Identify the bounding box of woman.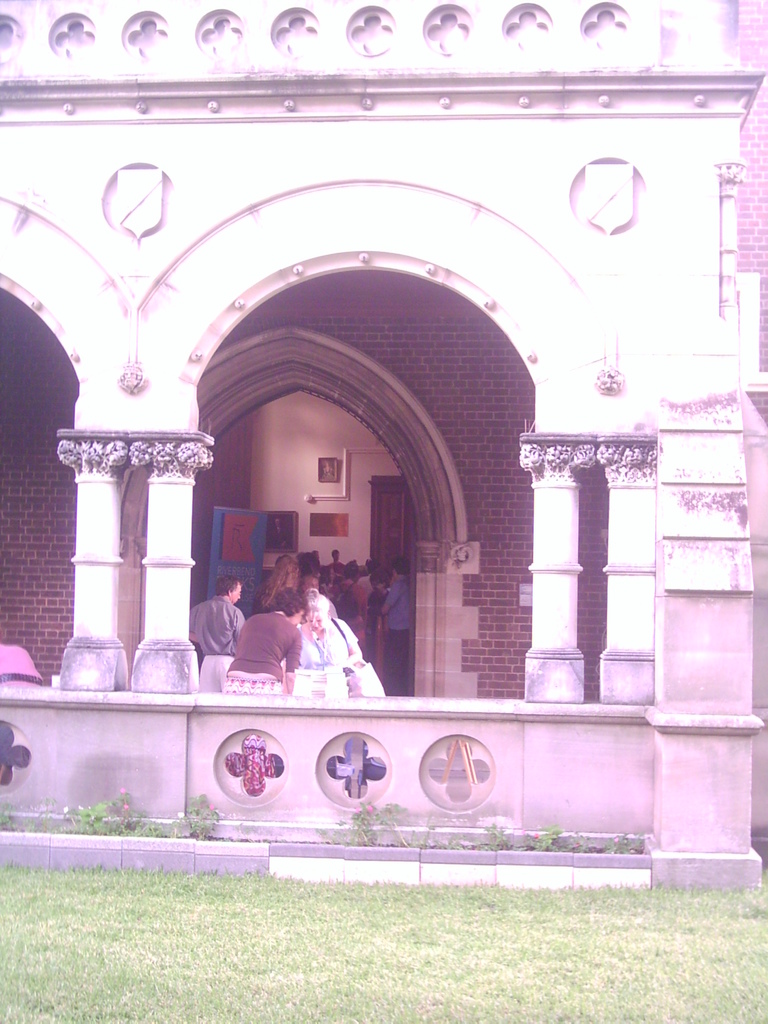
locate(220, 598, 320, 699).
